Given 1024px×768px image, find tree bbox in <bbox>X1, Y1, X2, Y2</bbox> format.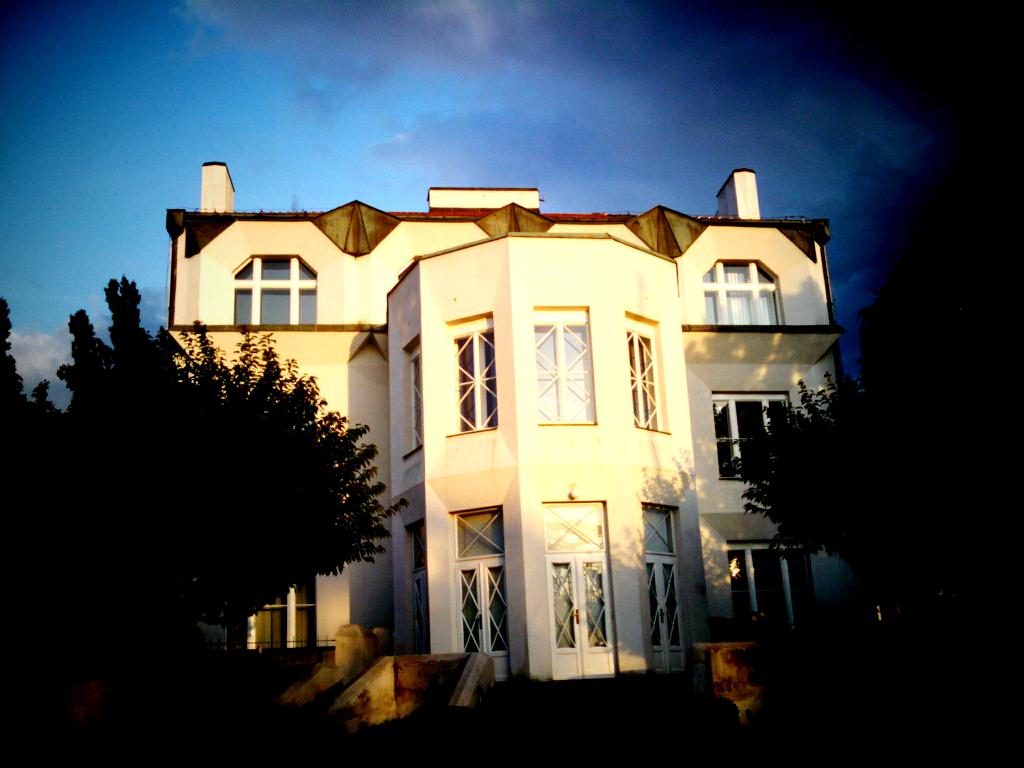
<bbox>714, 373, 851, 557</bbox>.
